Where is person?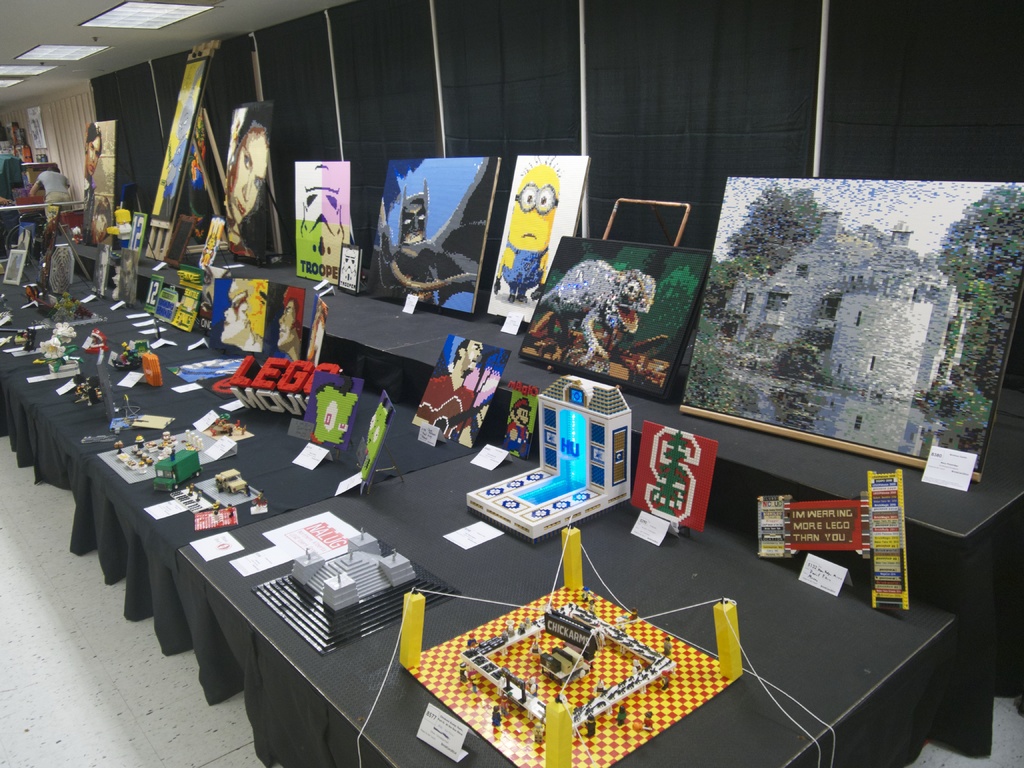
left=276, top=284, right=300, bottom=358.
